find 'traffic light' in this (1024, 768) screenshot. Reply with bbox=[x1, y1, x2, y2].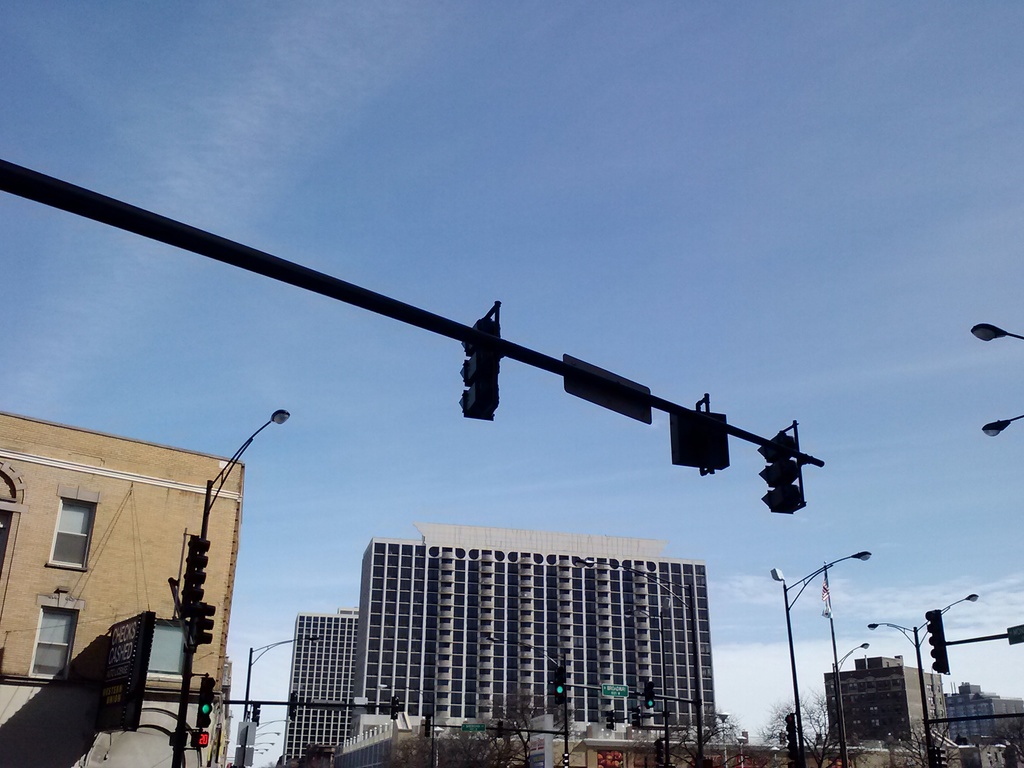
bbox=[629, 706, 640, 728].
